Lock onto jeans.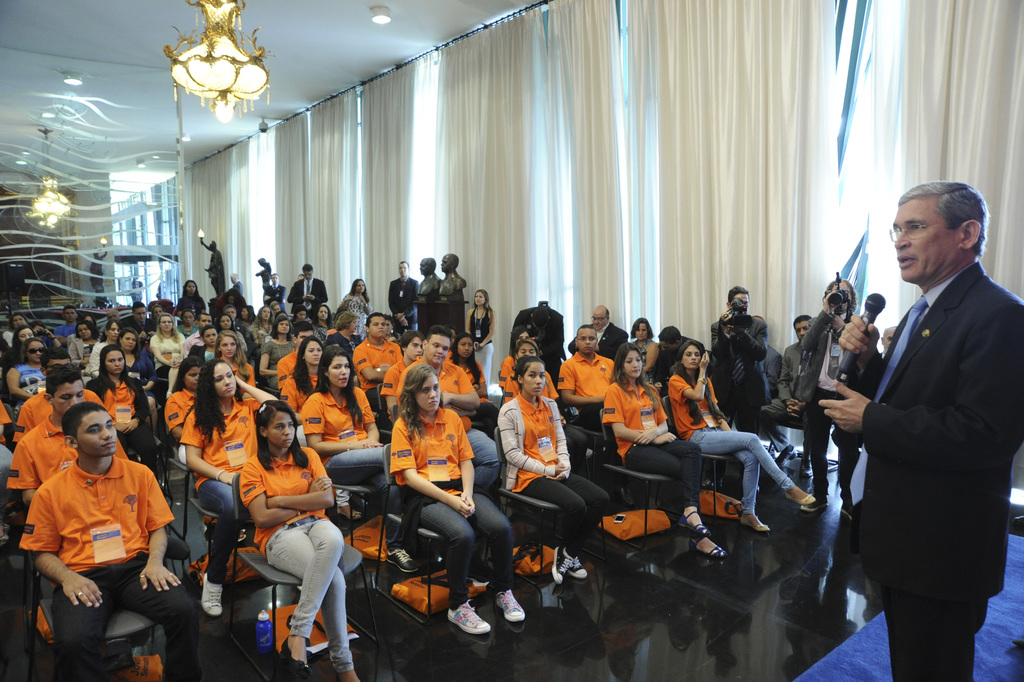
Locked: (x1=33, y1=540, x2=190, y2=666).
